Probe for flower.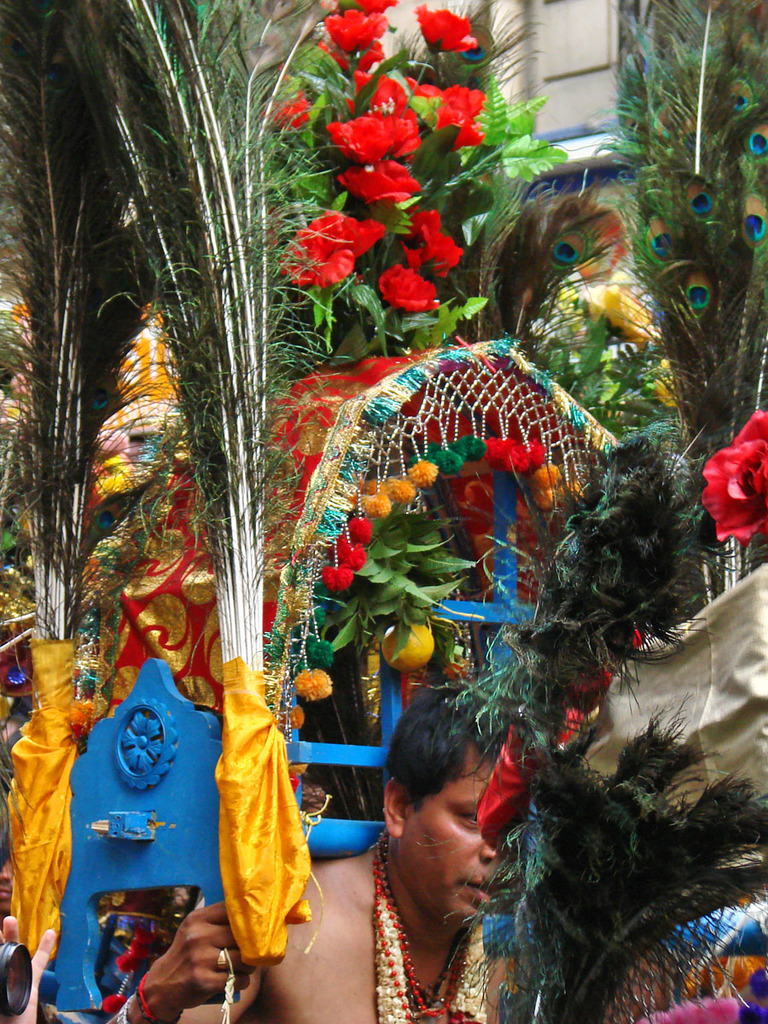
Probe result: left=406, top=74, right=445, bottom=120.
